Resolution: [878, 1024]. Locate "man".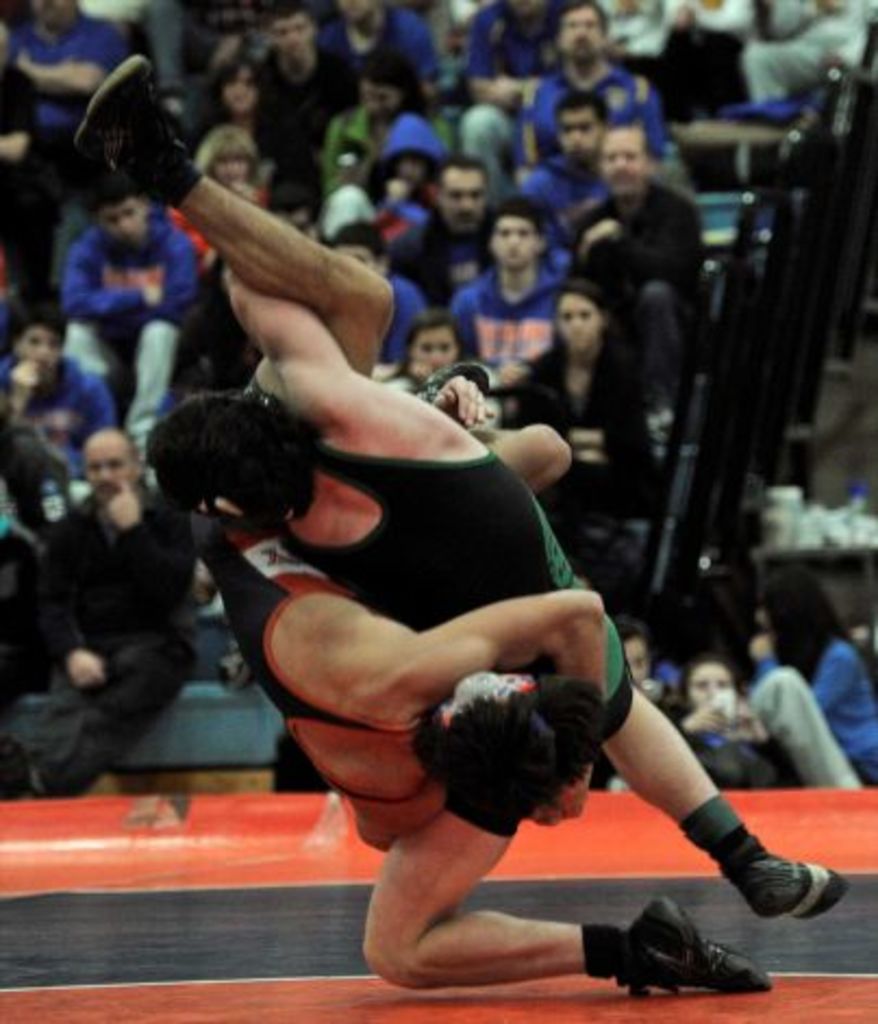
61,46,611,852.
